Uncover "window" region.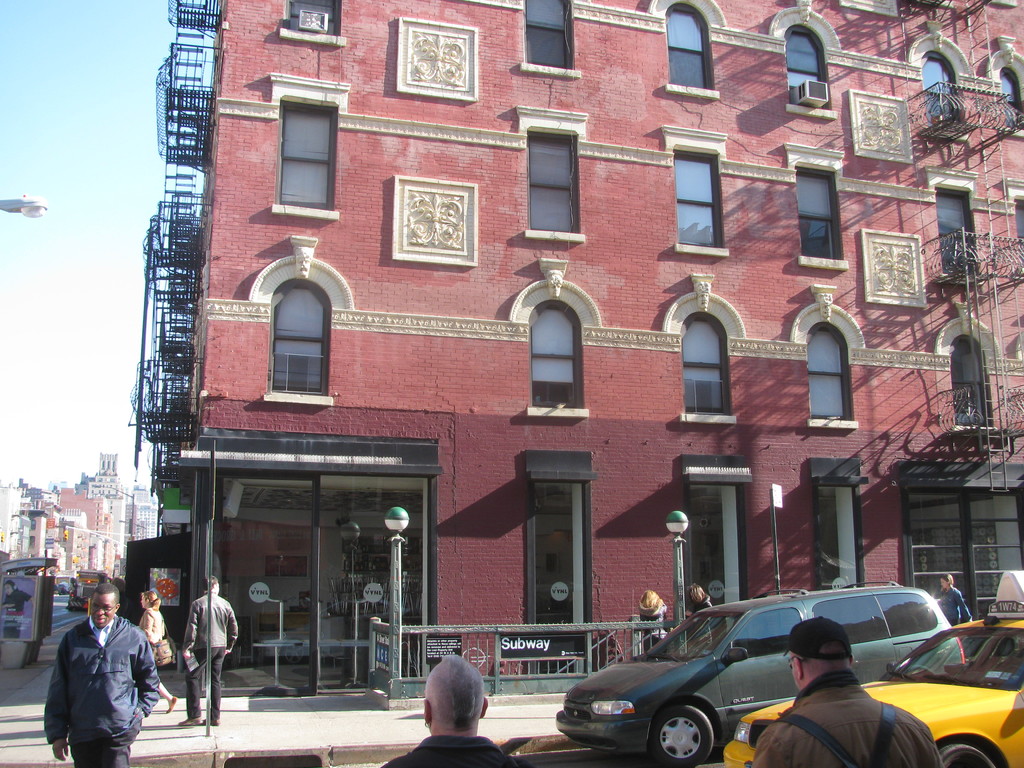
Uncovered: <box>794,170,837,260</box>.
